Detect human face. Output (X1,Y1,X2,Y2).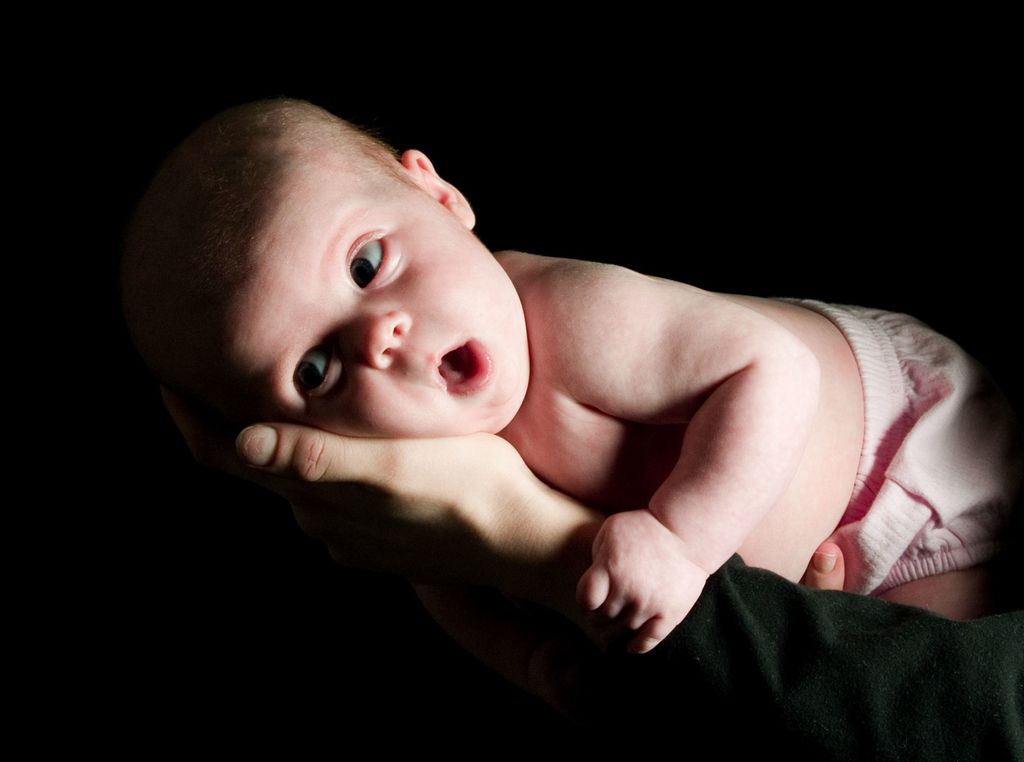
(240,172,528,440).
